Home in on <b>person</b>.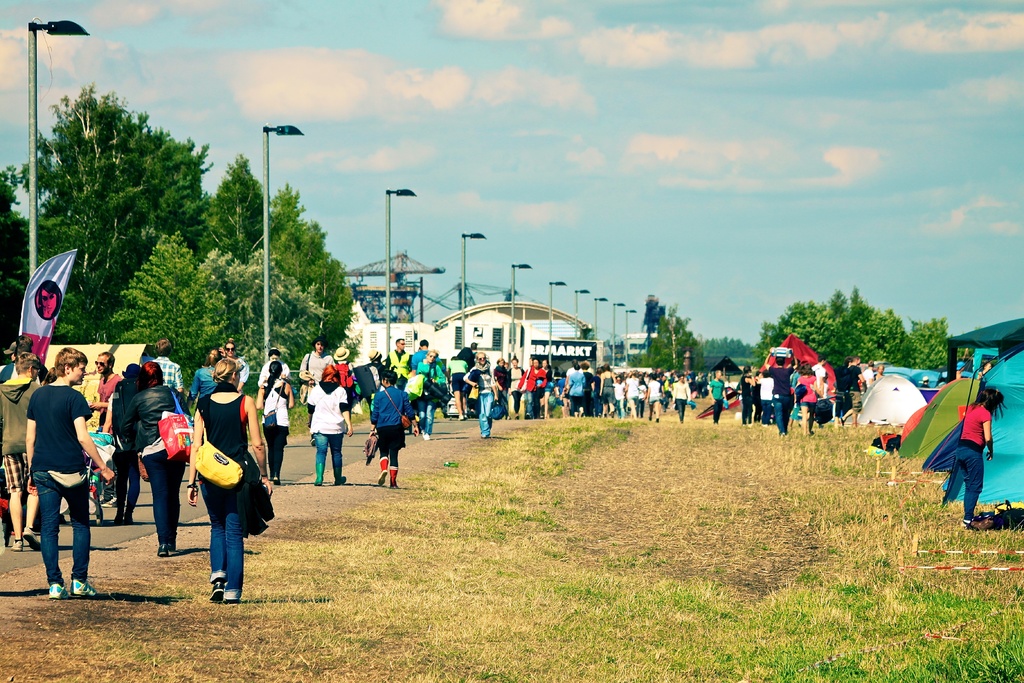
Homed in at (left=709, top=370, right=727, bottom=425).
